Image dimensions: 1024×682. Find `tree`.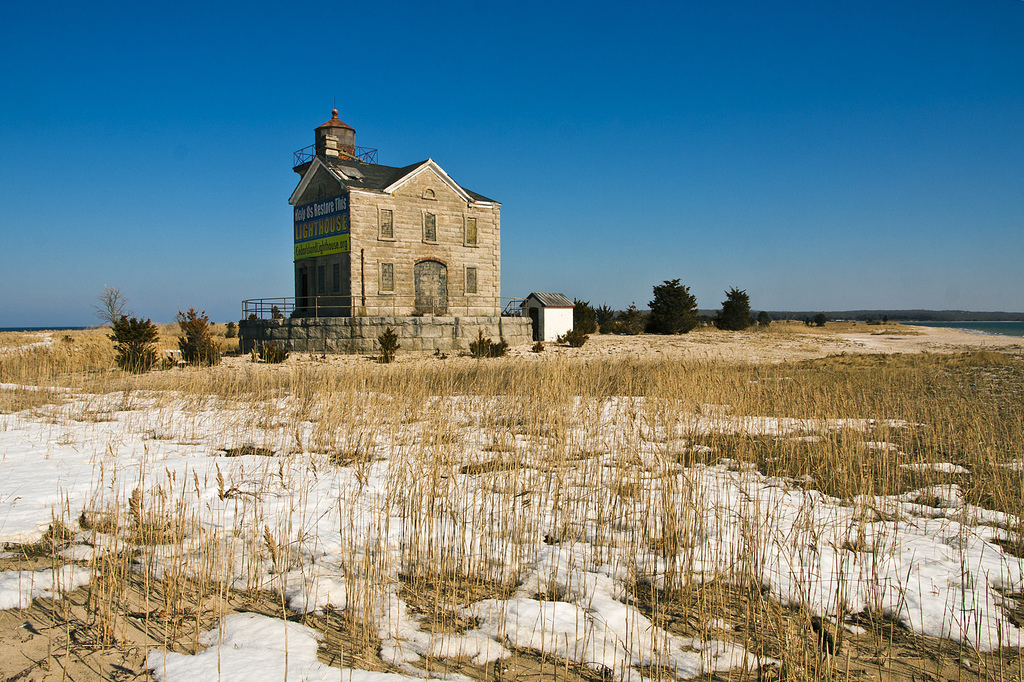
(380, 325, 405, 370).
